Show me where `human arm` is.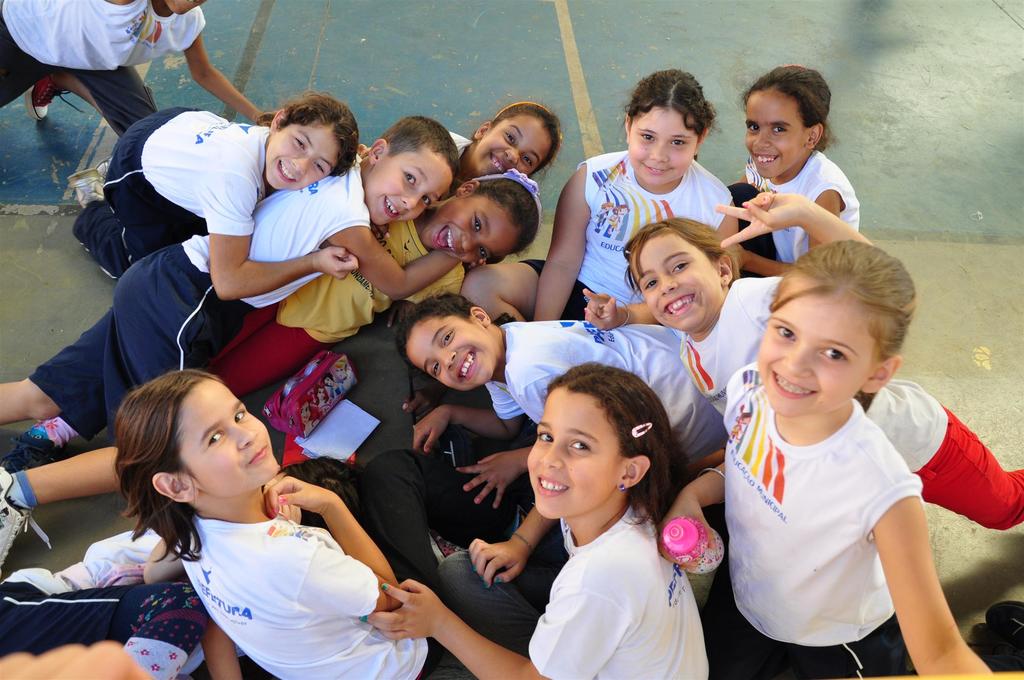
`human arm` is at bbox=(321, 213, 464, 302).
